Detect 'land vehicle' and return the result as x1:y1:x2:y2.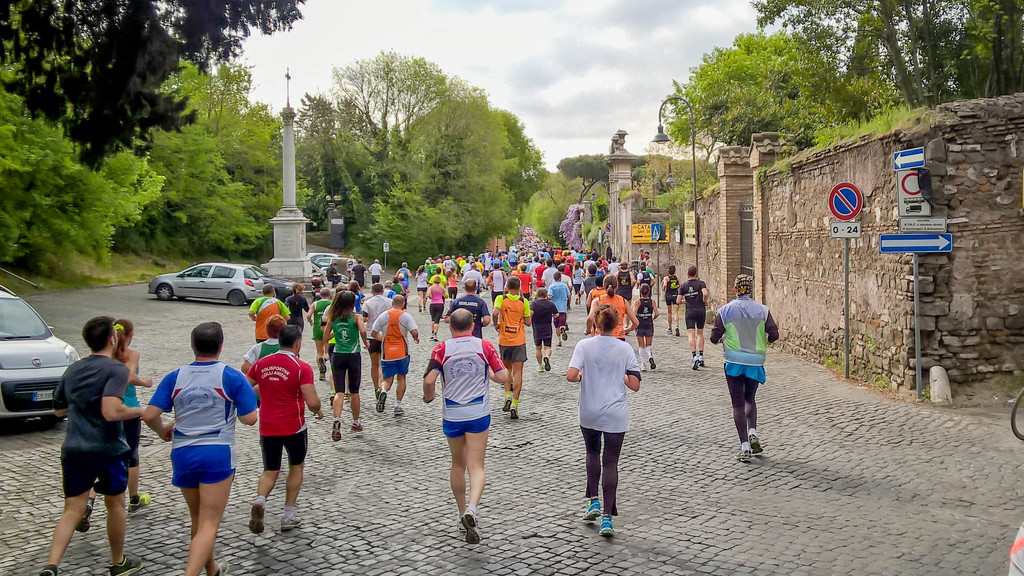
0:280:82:429.
